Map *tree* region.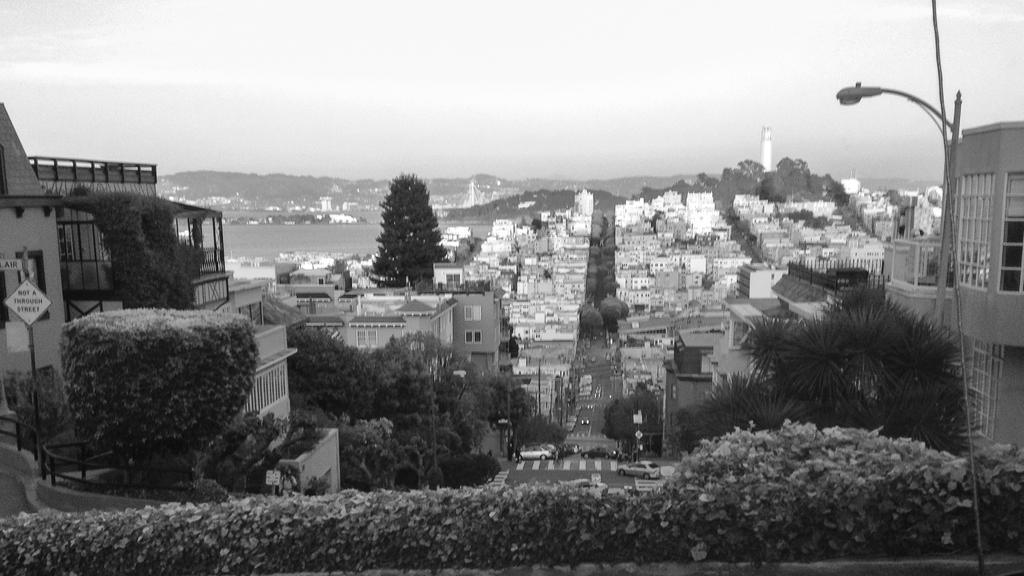
Mapped to (left=371, top=169, right=440, bottom=294).
